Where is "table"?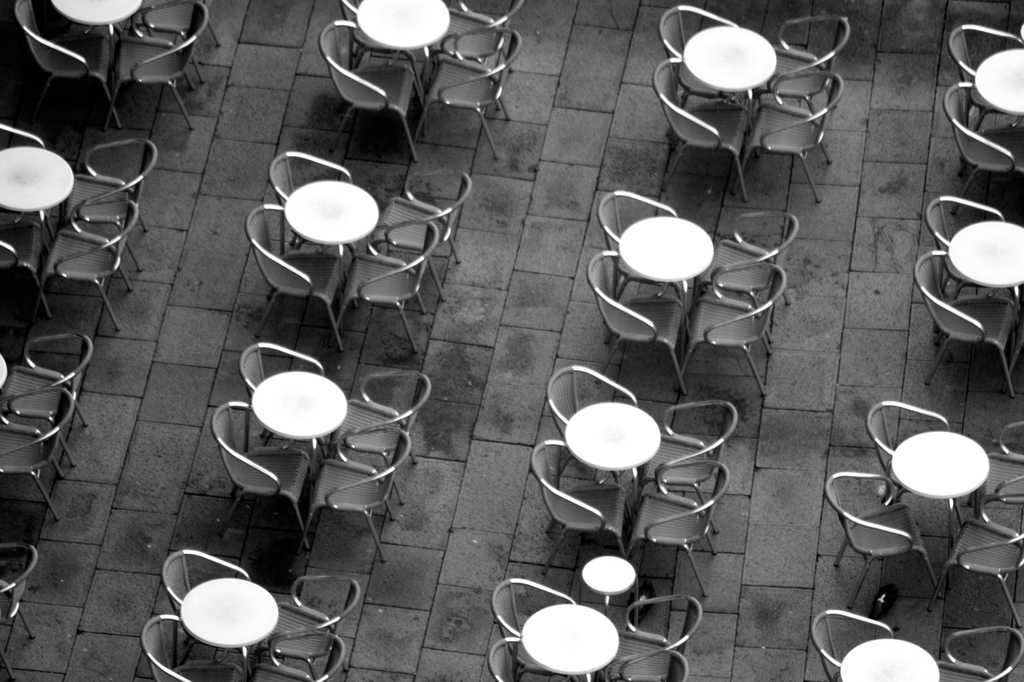
356 0 450 83.
